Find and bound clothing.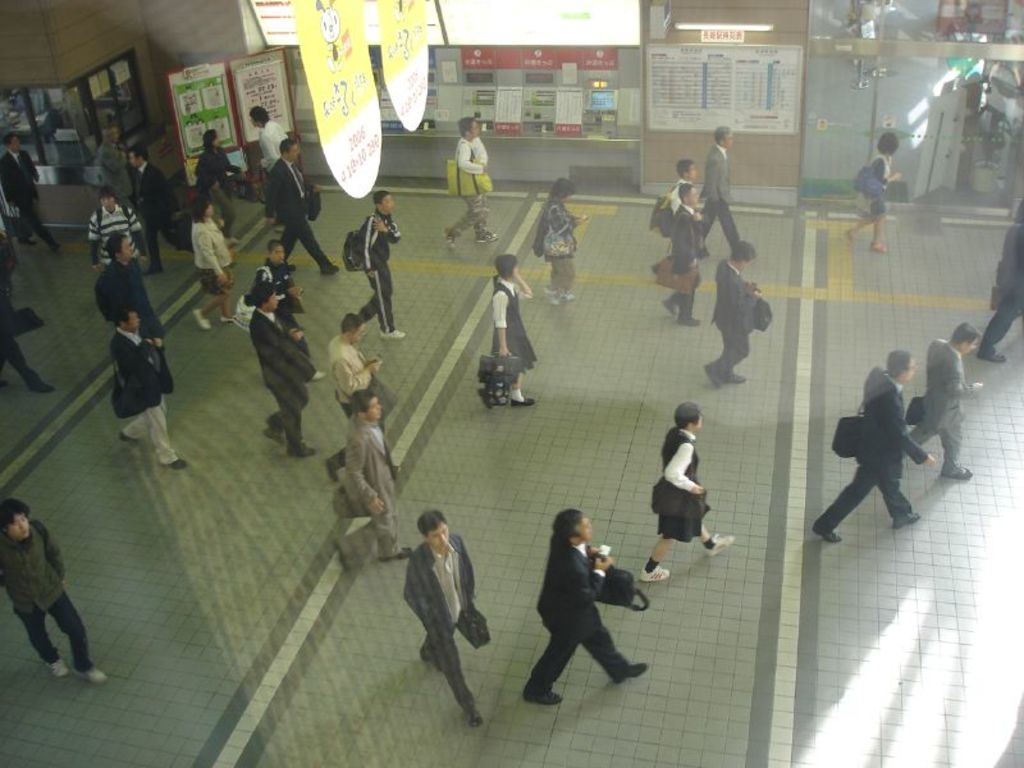
Bound: (left=552, top=200, right=582, bottom=300).
